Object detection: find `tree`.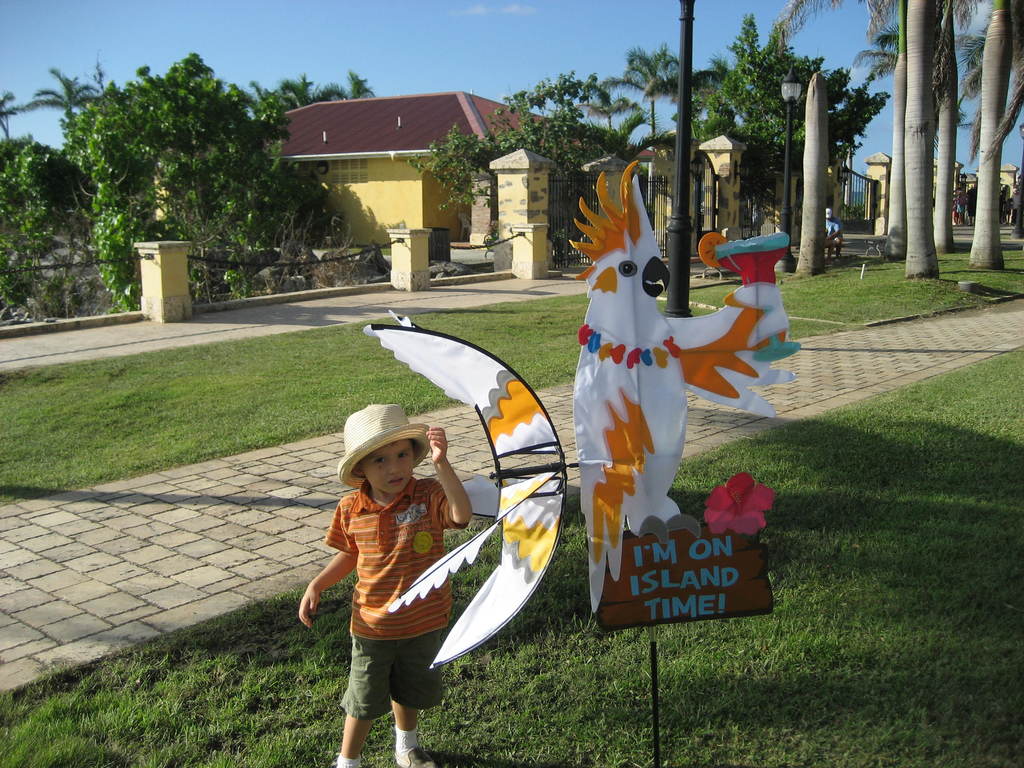
x1=2, y1=132, x2=53, y2=297.
